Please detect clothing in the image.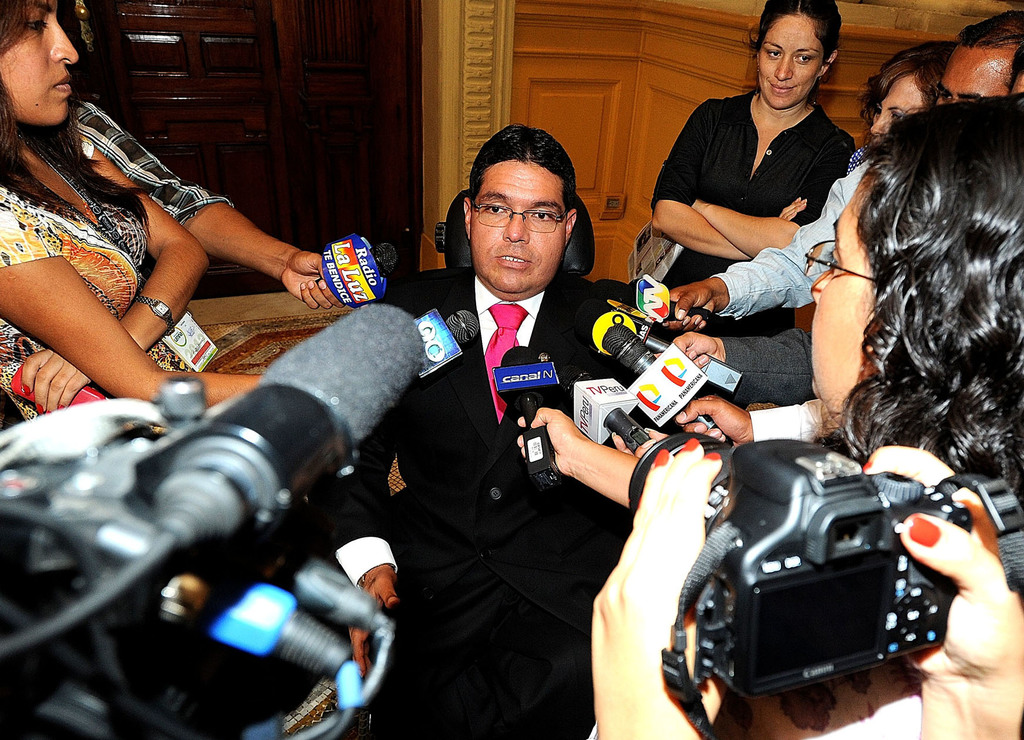
76, 95, 238, 224.
